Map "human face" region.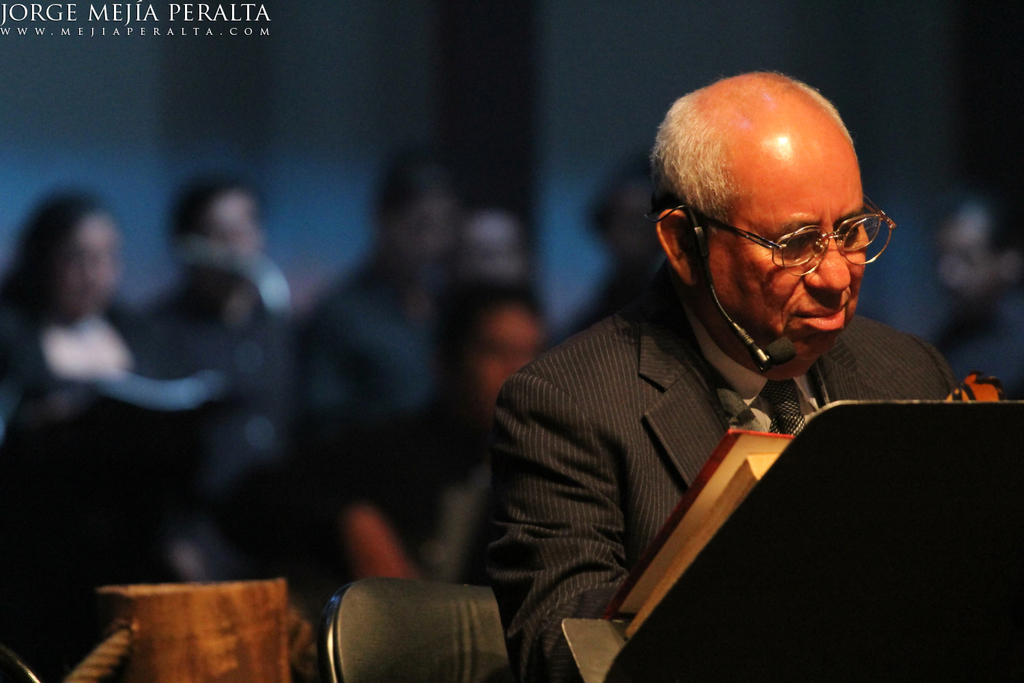
Mapped to region(456, 221, 526, 283).
